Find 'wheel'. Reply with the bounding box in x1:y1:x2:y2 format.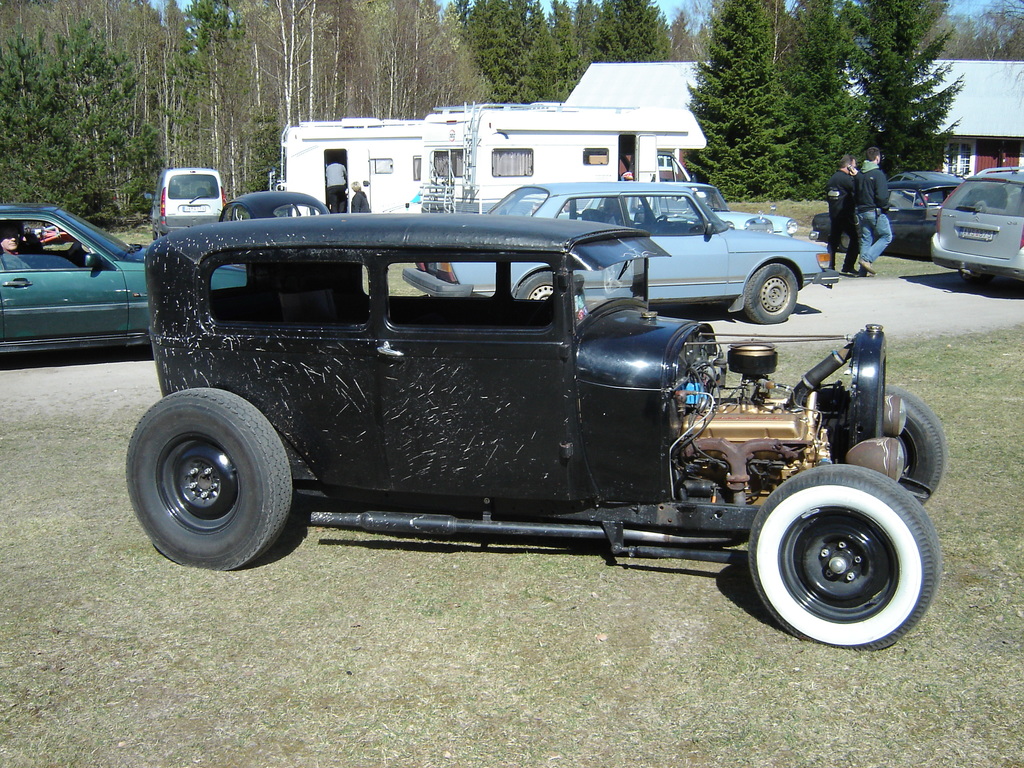
744:463:941:652.
